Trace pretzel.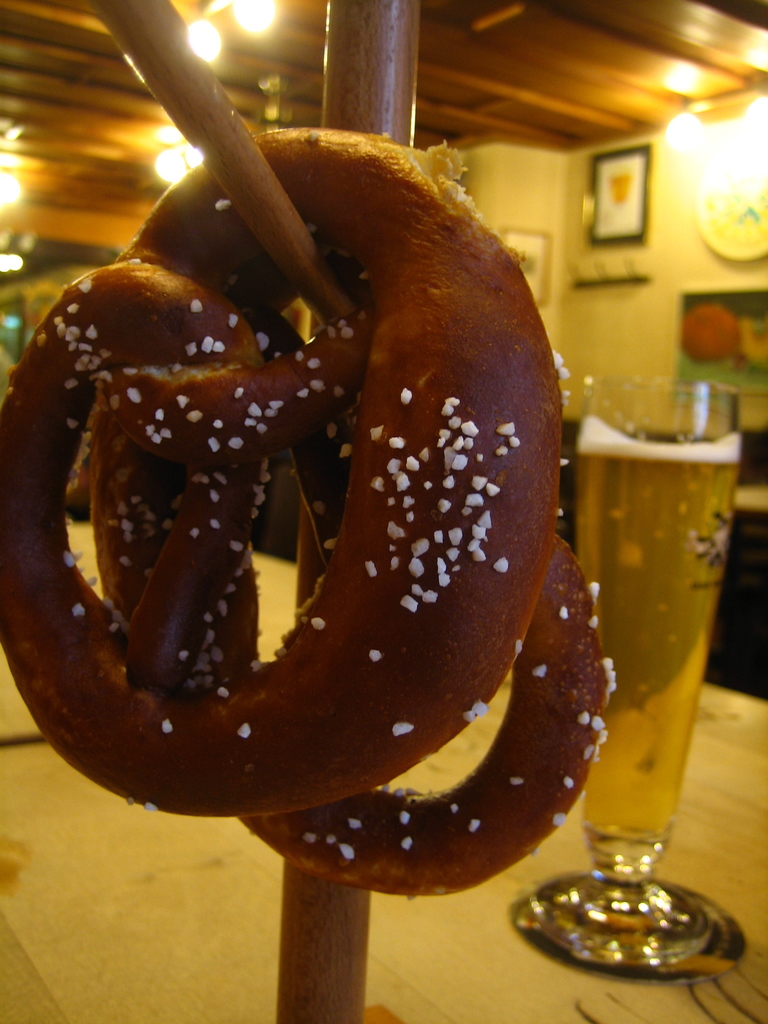
Traced to <region>205, 305, 612, 896</region>.
